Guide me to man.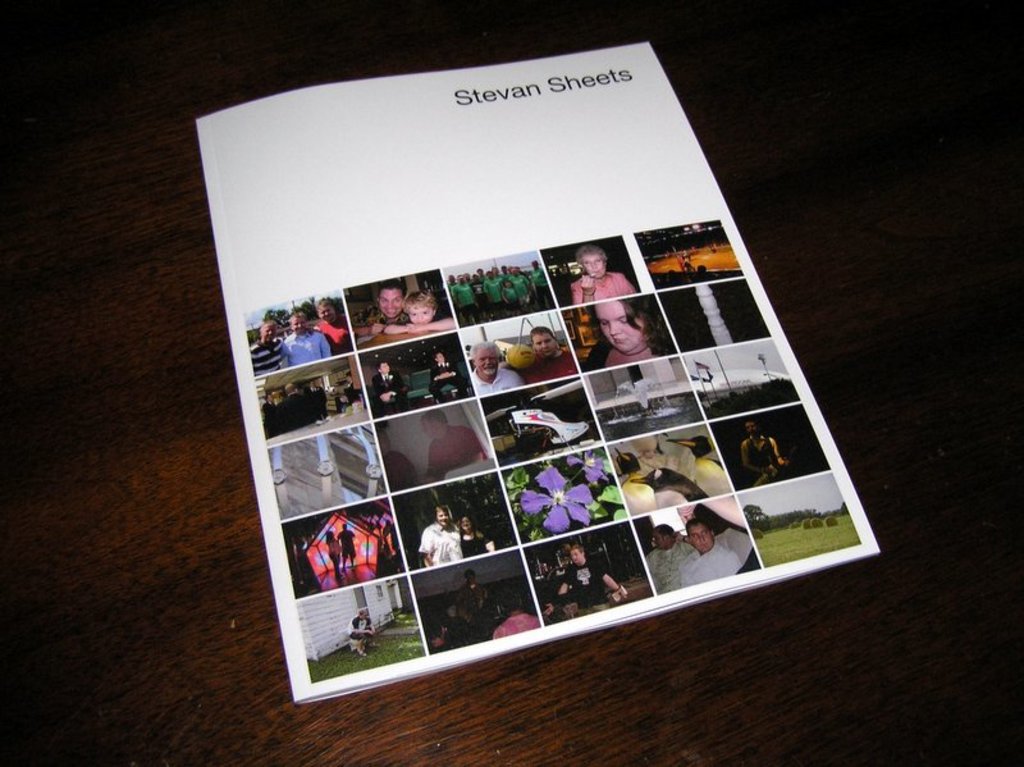
Guidance: (344, 602, 376, 659).
